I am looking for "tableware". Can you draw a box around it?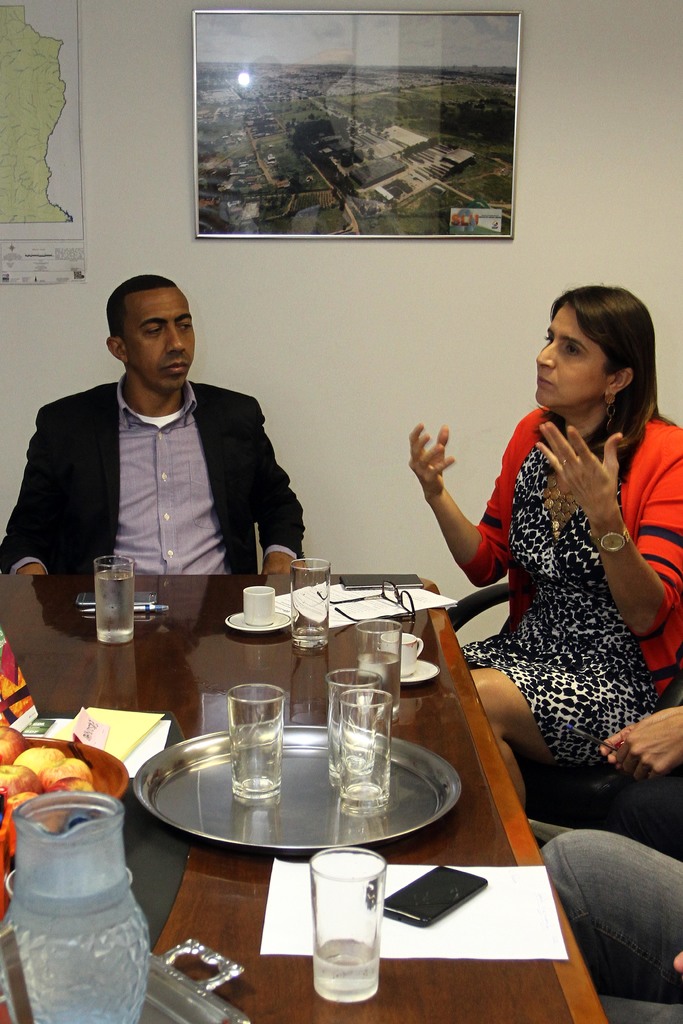
Sure, the bounding box is l=357, t=653, r=436, b=678.
